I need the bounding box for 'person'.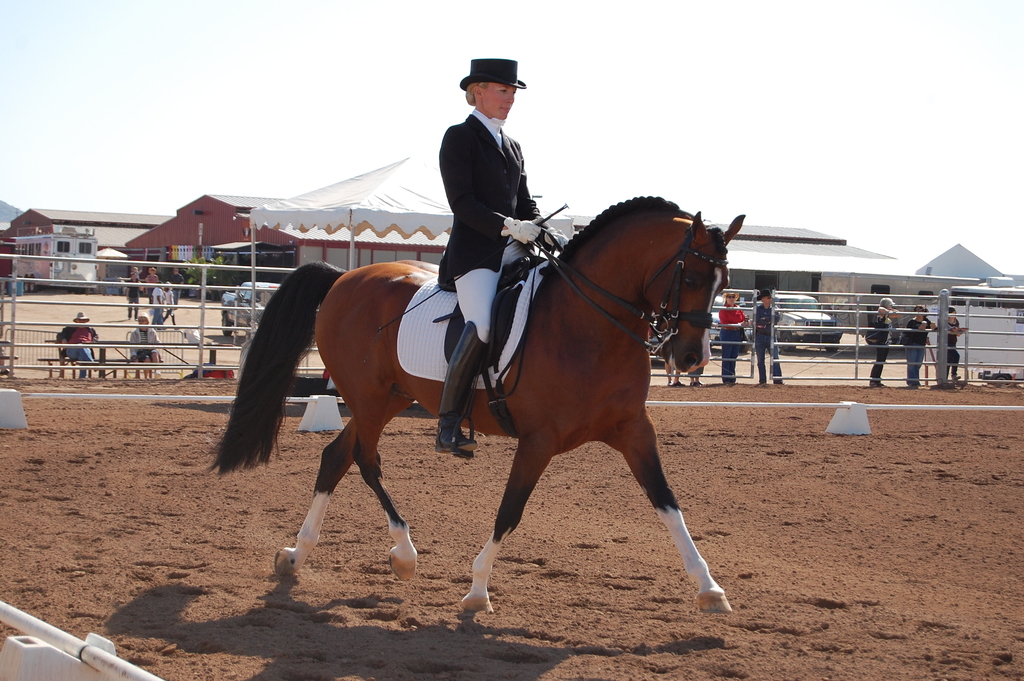
Here it is: bbox(898, 302, 938, 389).
